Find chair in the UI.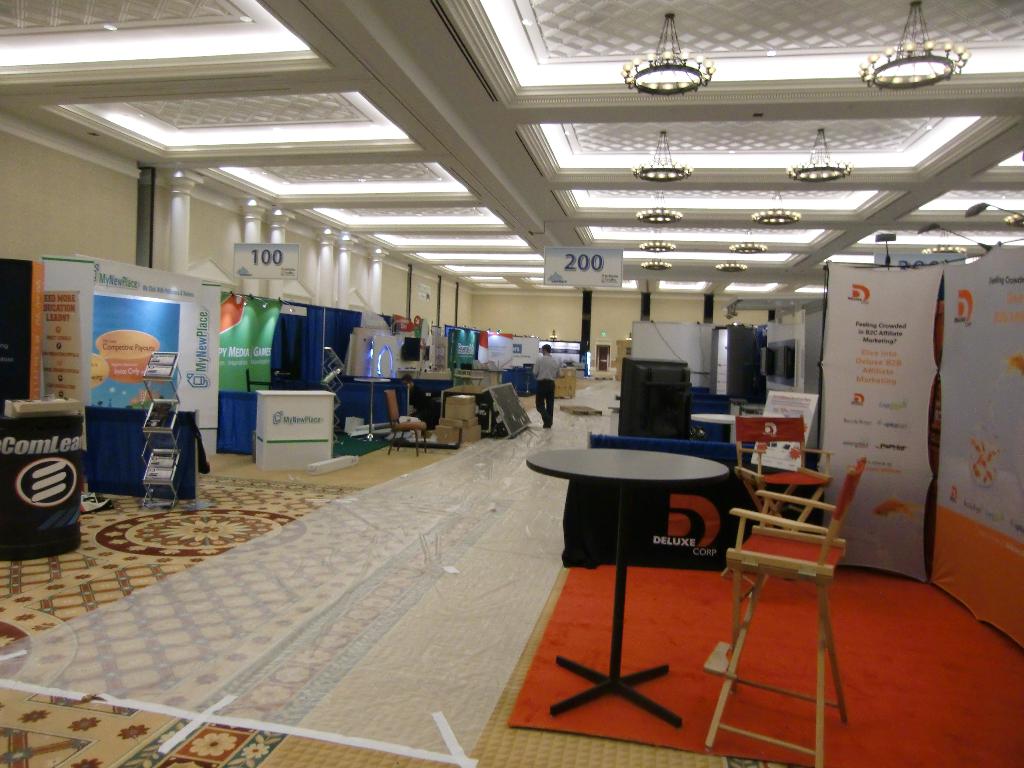
UI element at left=737, top=410, right=836, bottom=579.
